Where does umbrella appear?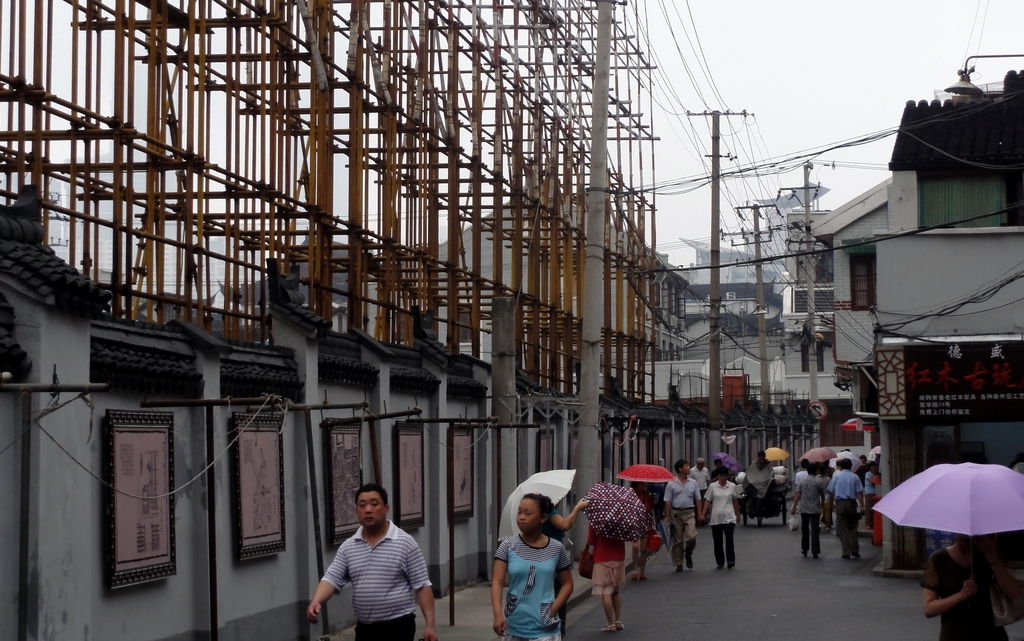
Appears at 828:448:859:469.
